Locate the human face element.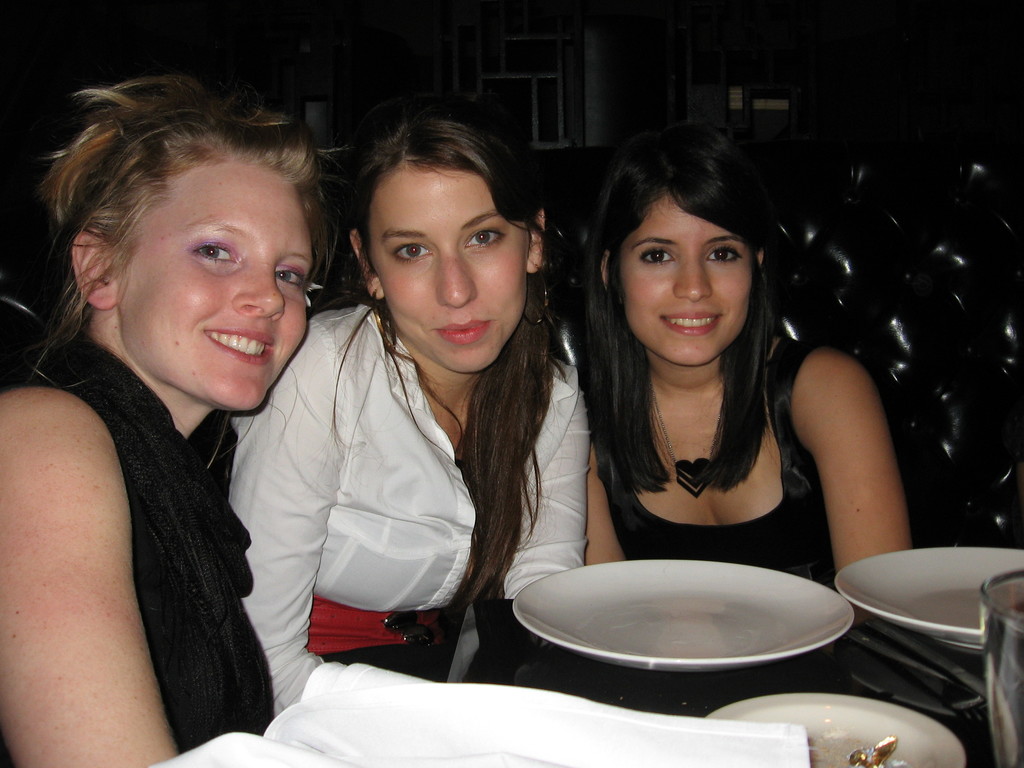
Element bbox: <box>372,163,529,371</box>.
